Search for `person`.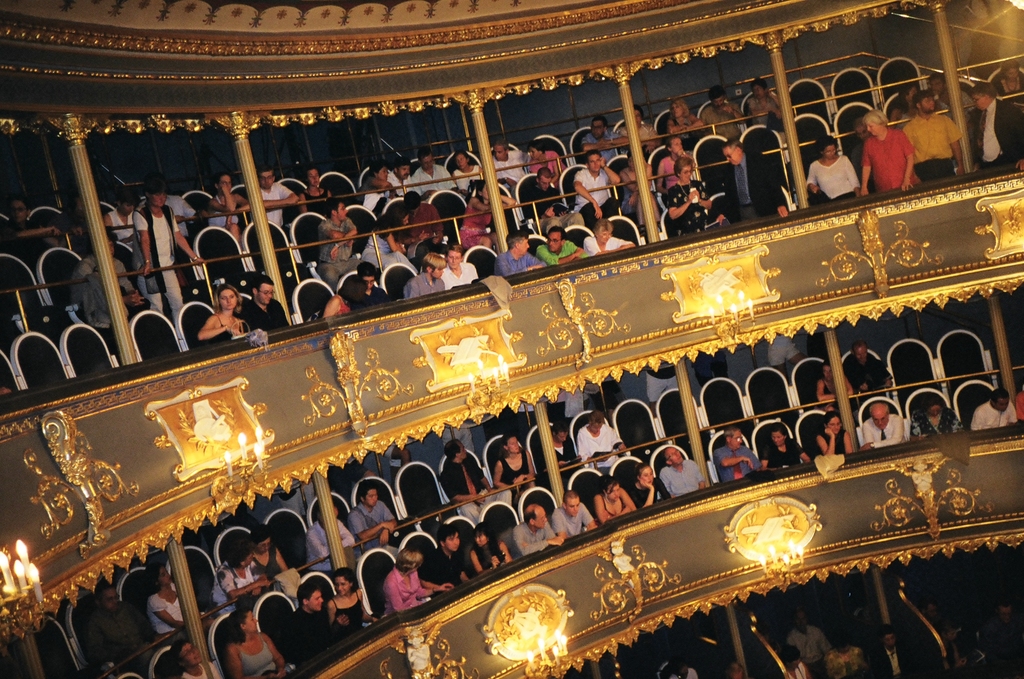
Found at 381, 547, 451, 616.
